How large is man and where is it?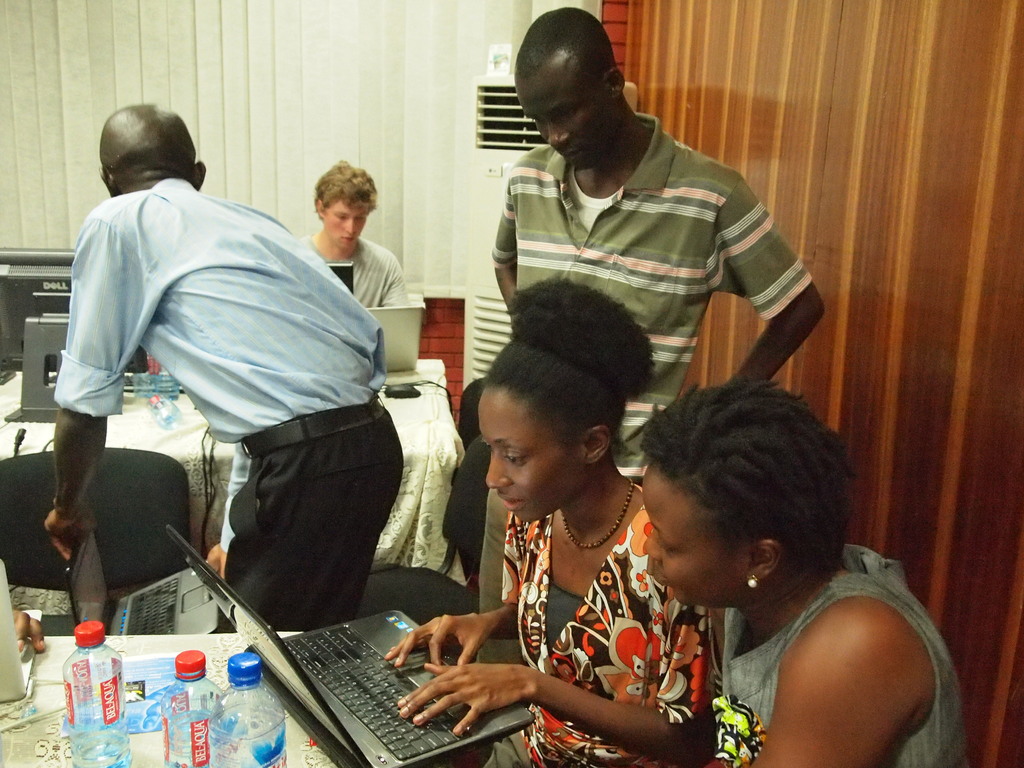
Bounding box: 44:97:412:634.
